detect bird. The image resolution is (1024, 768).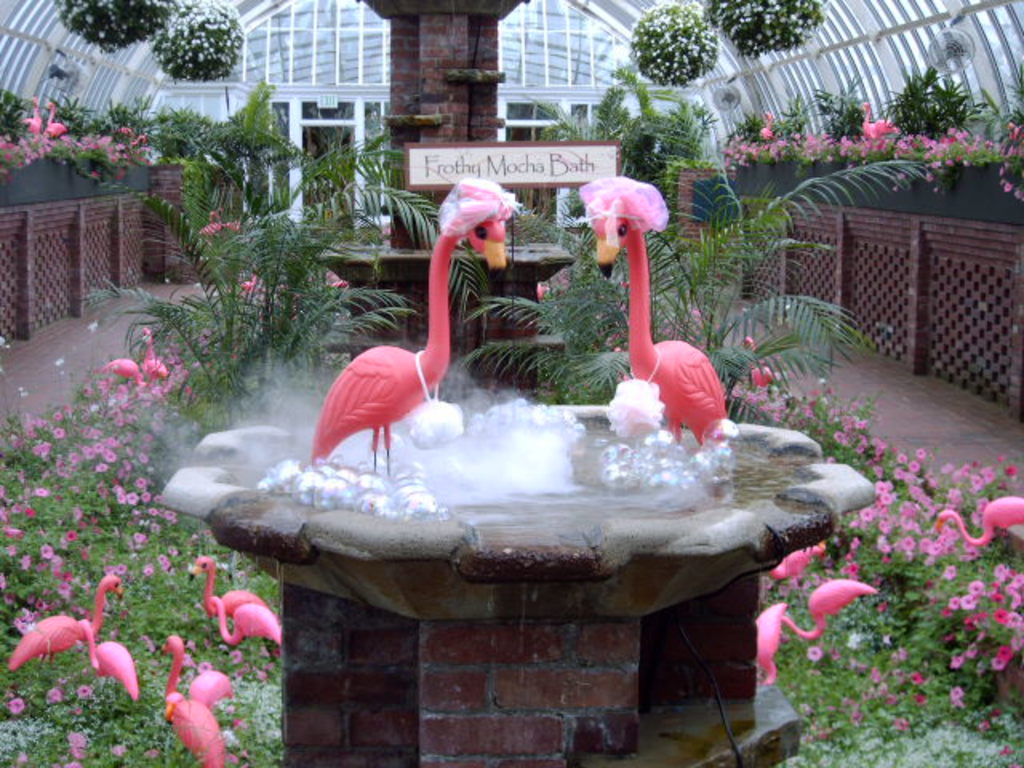
(x1=301, y1=174, x2=512, y2=470).
